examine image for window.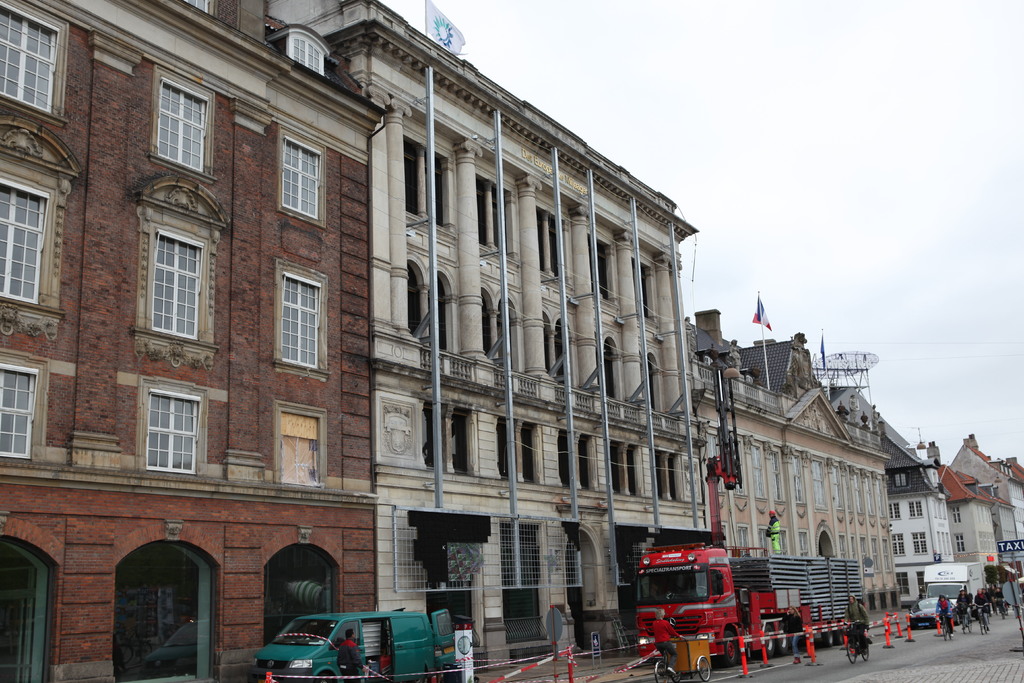
Examination result: 833 461 850 522.
